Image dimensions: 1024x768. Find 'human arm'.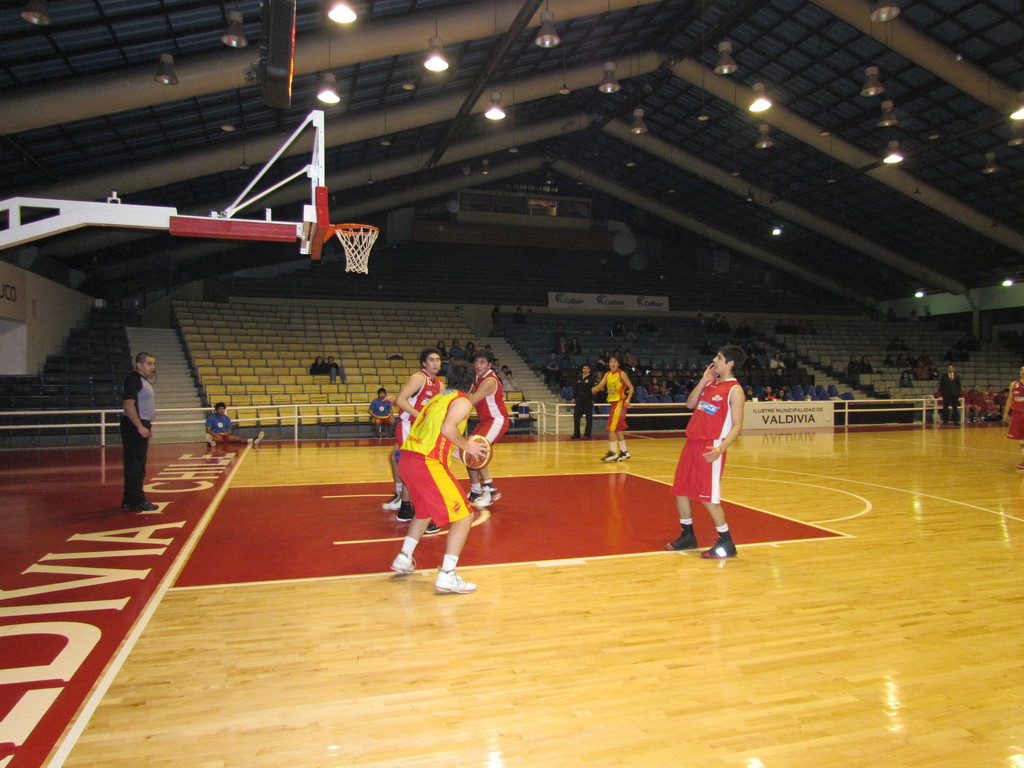
<box>684,358,721,410</box>.
